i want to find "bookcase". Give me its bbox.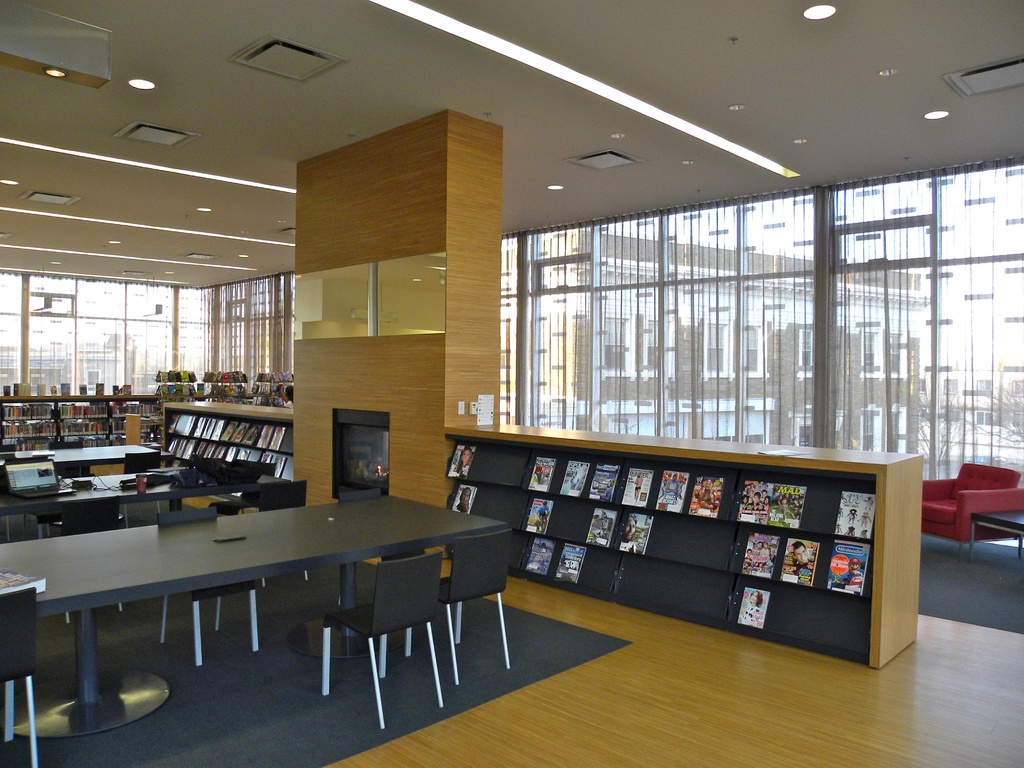
<region>0, 355, 914, 673</region>.
